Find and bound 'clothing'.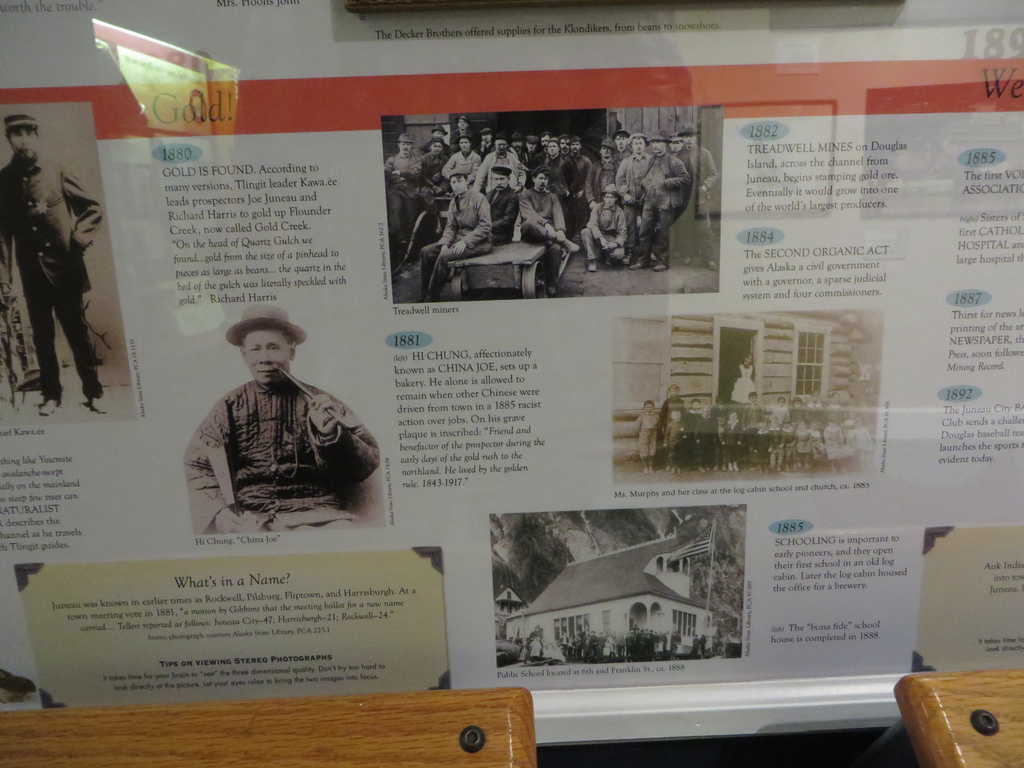
Bound: pyautogui.locateOnScreen(419, 180, 495, 297).
